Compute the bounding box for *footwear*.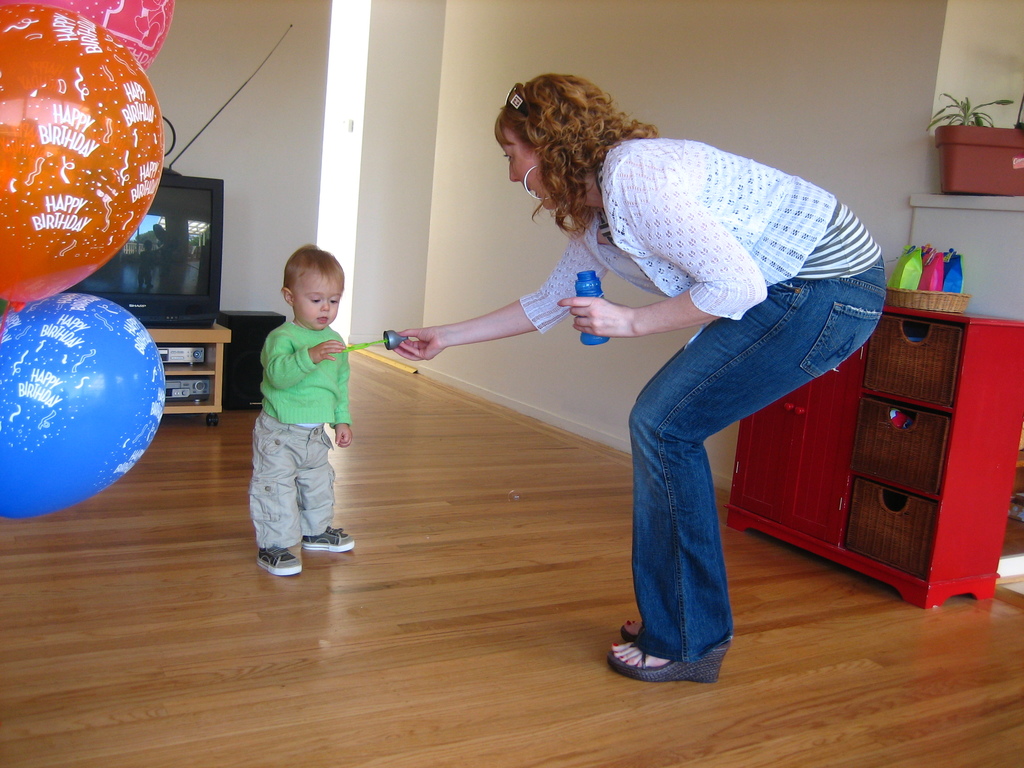
BBox(602, 638, 724, 680).
